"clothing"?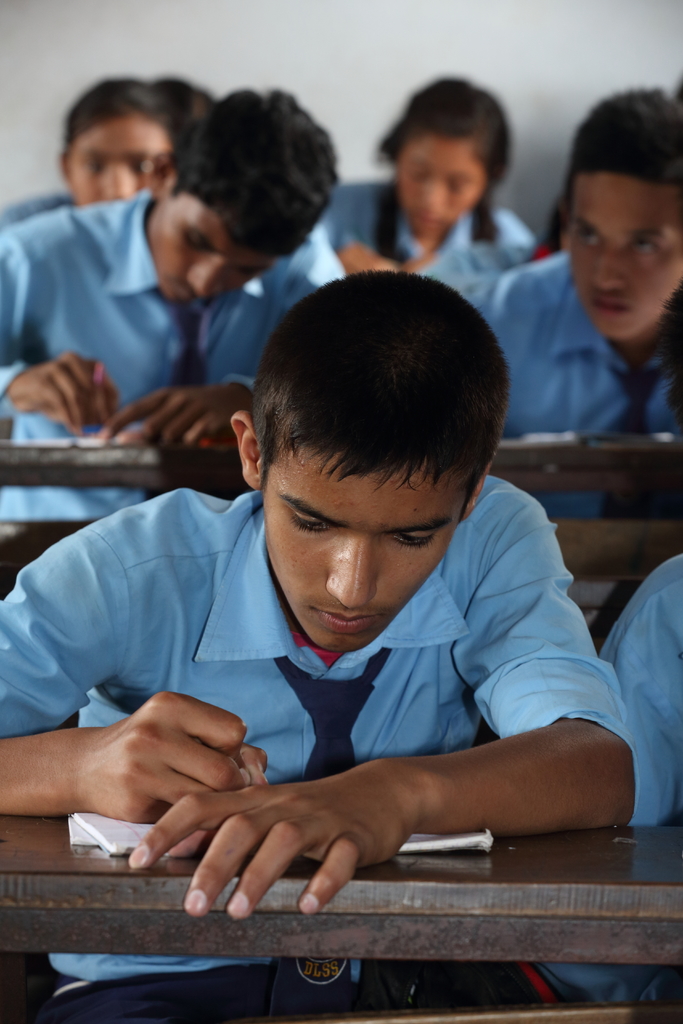
44/493/638/892
